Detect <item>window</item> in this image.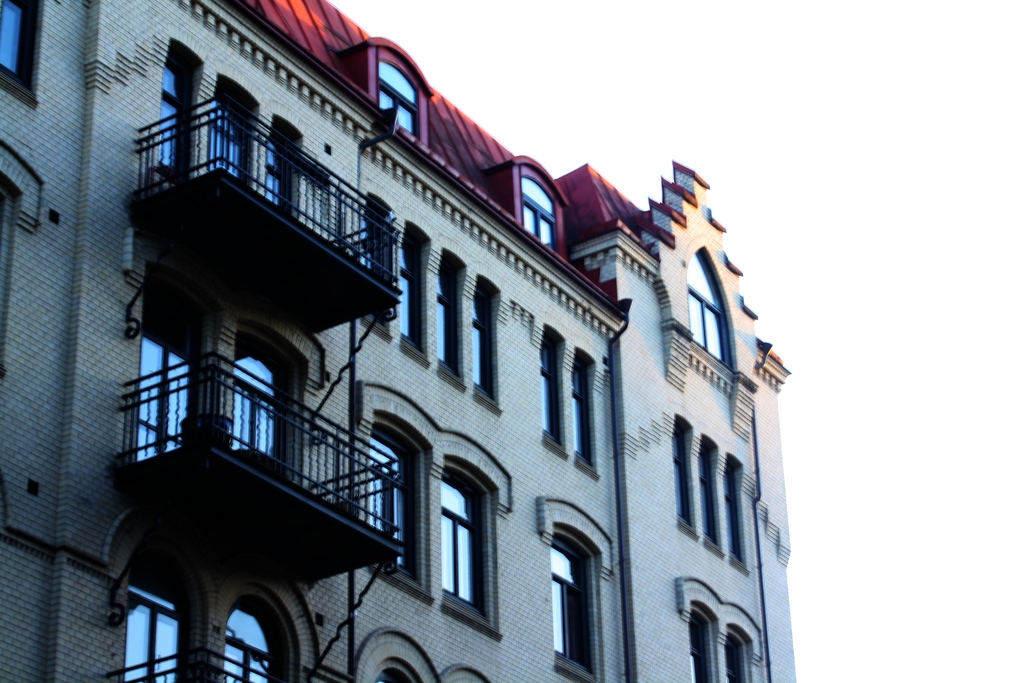
Detection: locate(364, 439, 415, 572).
